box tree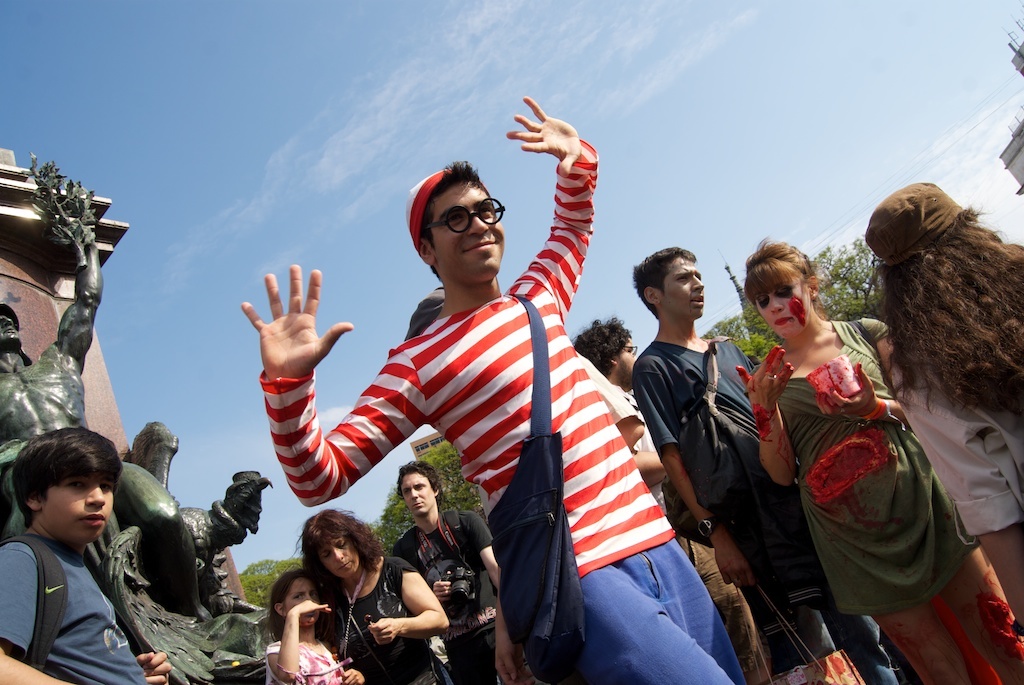
(238, 554, 305, 652)
